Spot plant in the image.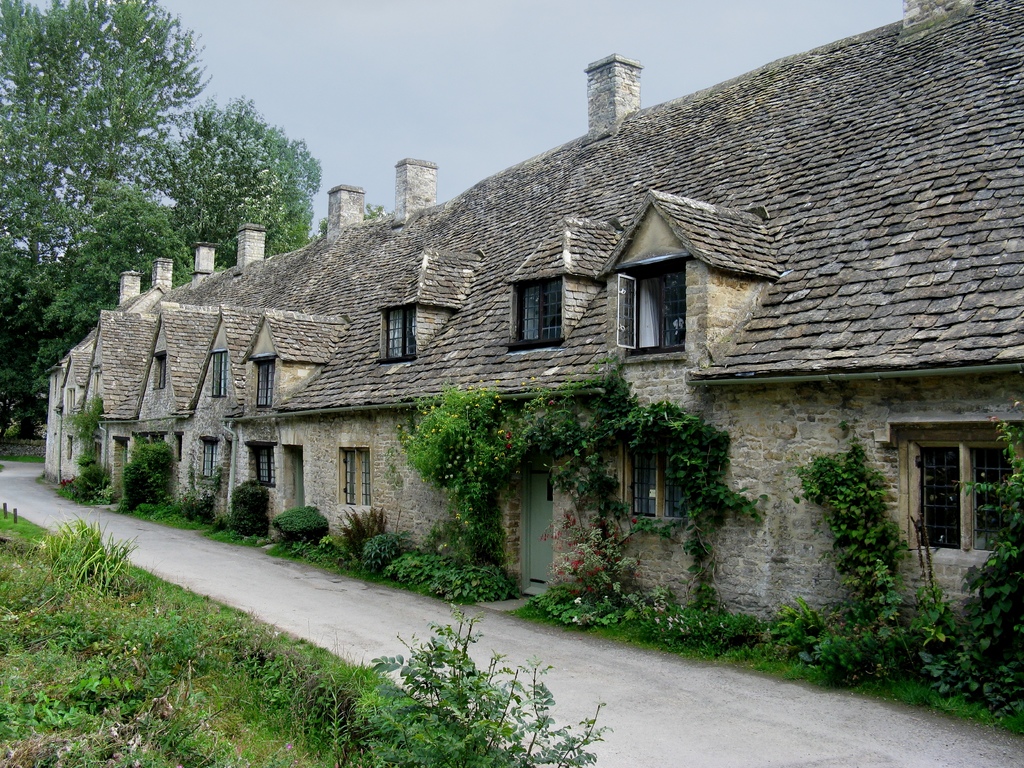
plant found at (28, 511, 134, 599).
